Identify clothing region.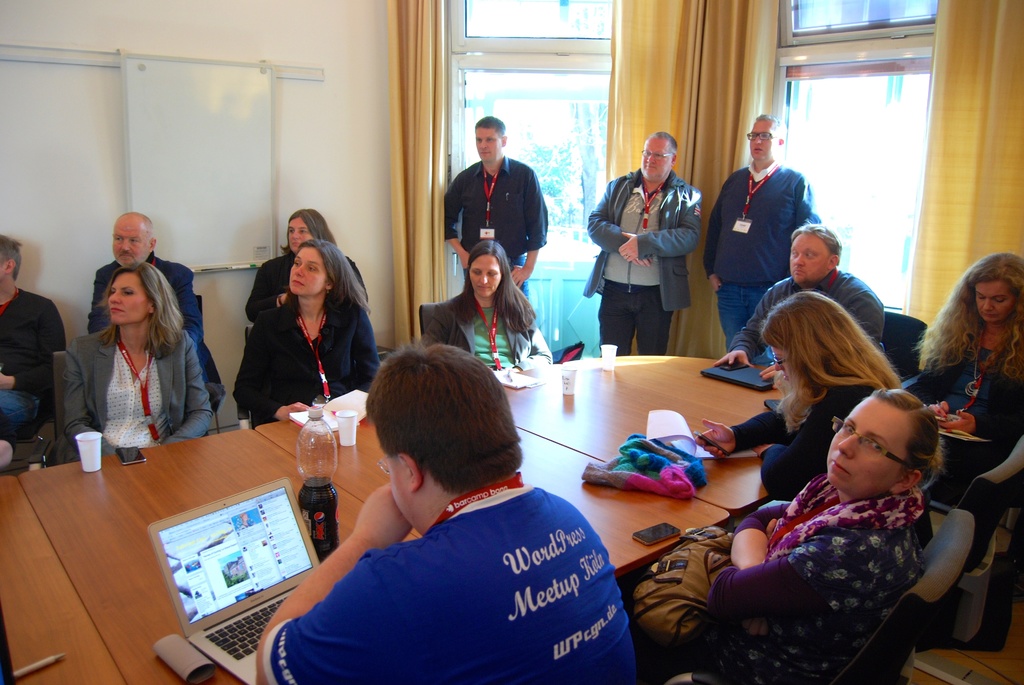
Region: box(639, 497, 922, 684).
